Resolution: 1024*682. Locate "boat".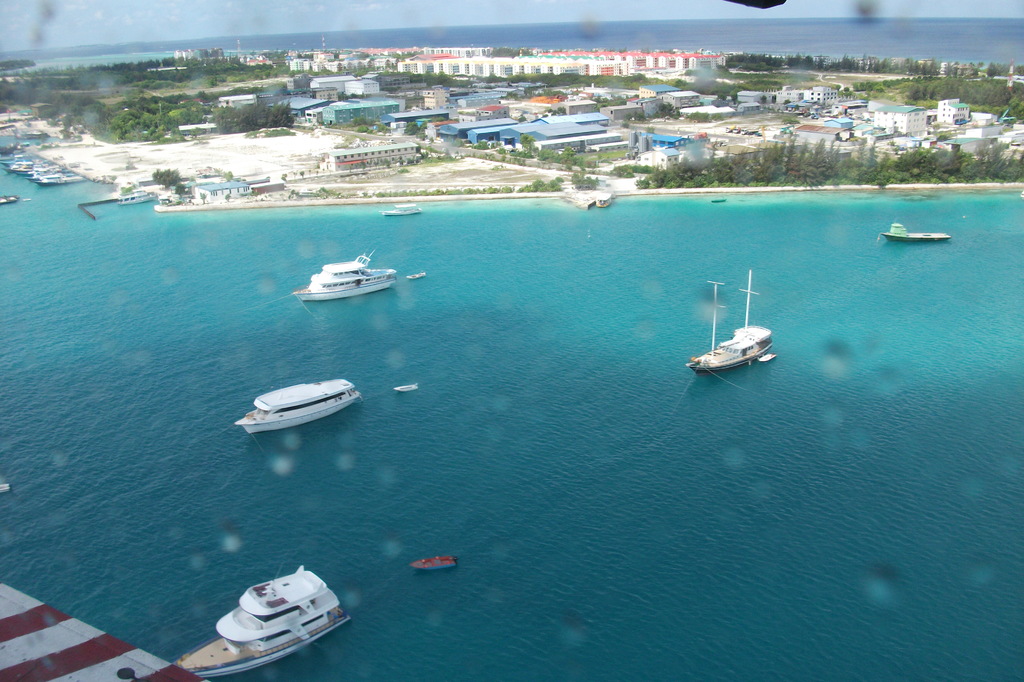
{"left": 883, "top": 223, "right": 952, "bottom": 246}.
